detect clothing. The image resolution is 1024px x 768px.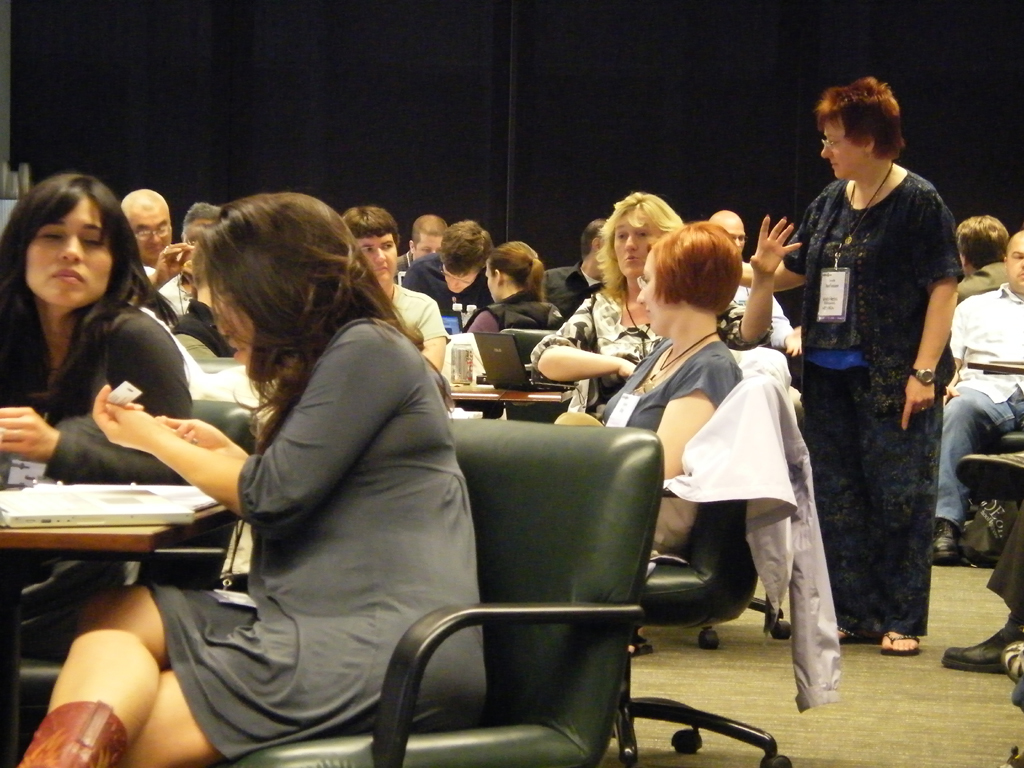
pyautogui.locateOnScreen(937, 274, 1023, 527).
